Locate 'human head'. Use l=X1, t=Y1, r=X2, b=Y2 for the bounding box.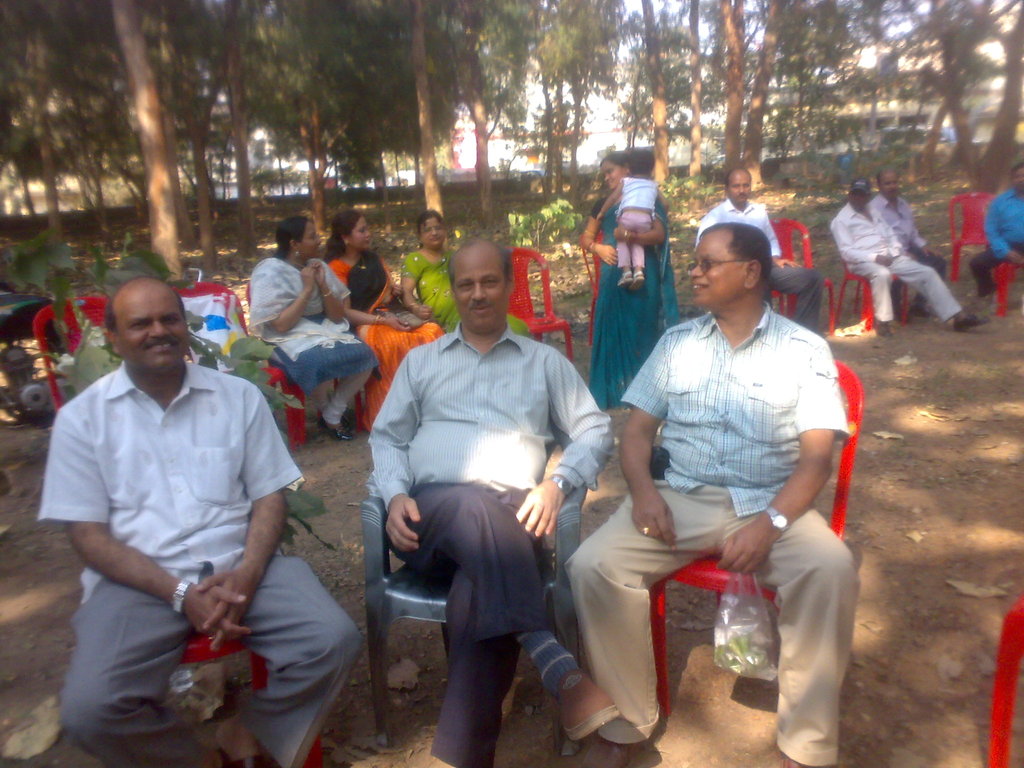
l=623, t=148, r=654, b=176.
